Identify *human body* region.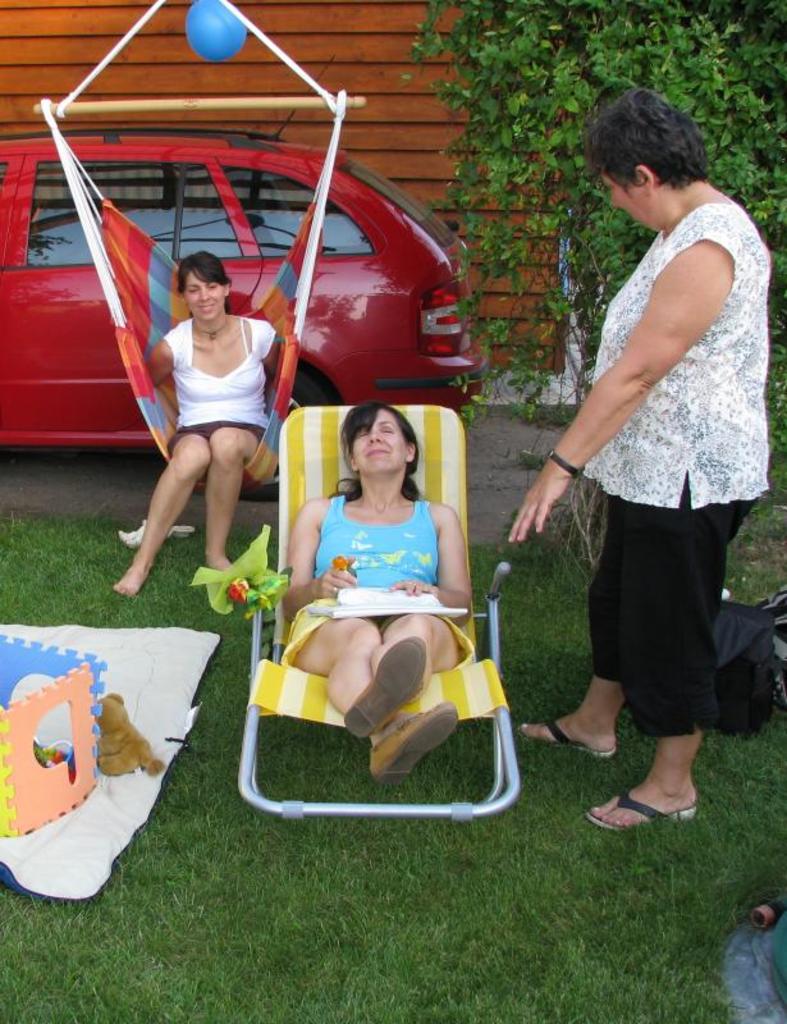
Region: [530,119,754,755].
